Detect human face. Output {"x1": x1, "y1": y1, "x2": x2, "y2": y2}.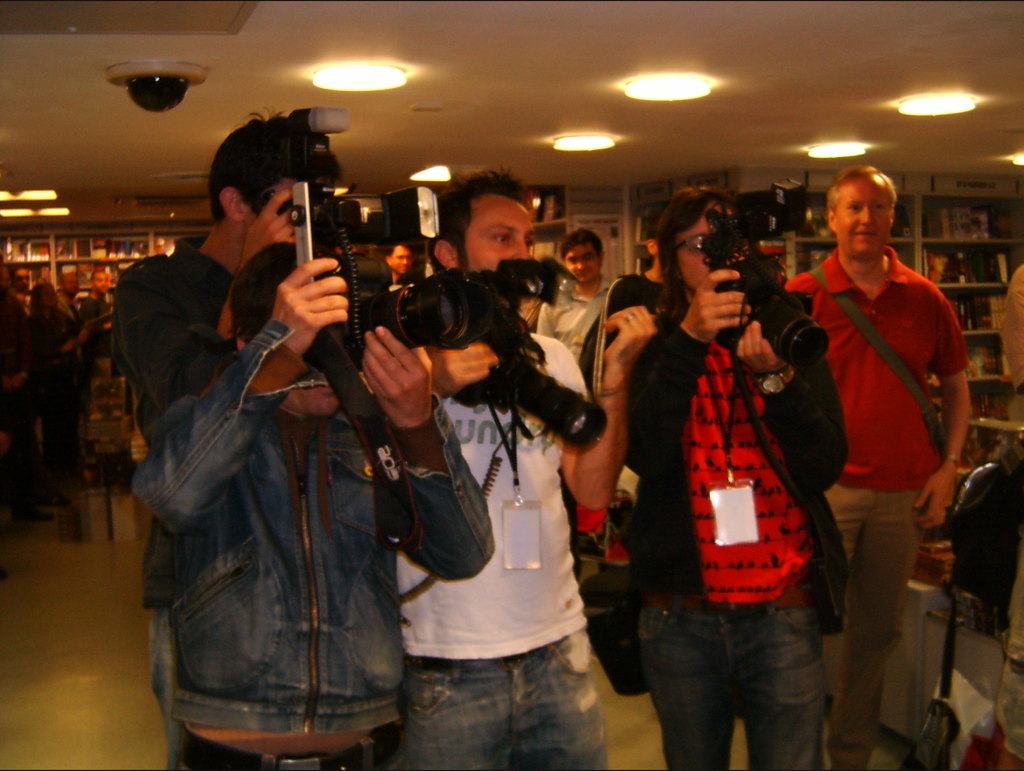
{"x1": 559, "y1": 242, "x2": 598, "y2": 288}.
